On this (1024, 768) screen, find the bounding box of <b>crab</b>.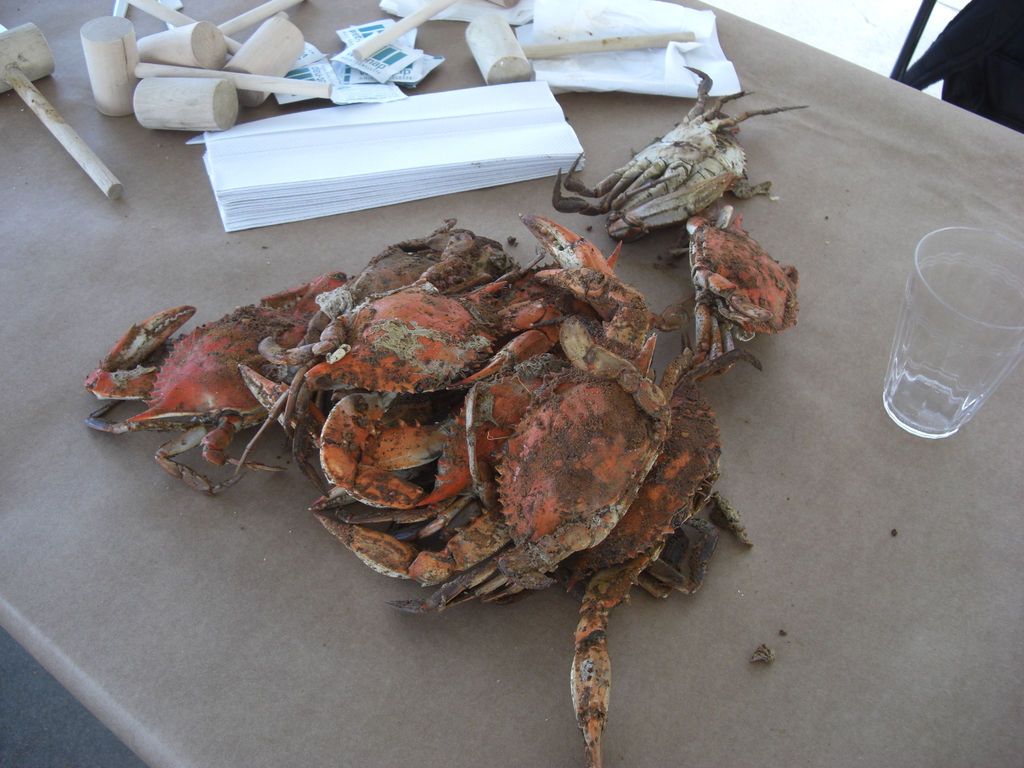
Bounding box: detection(77, 68, 815, 767).
